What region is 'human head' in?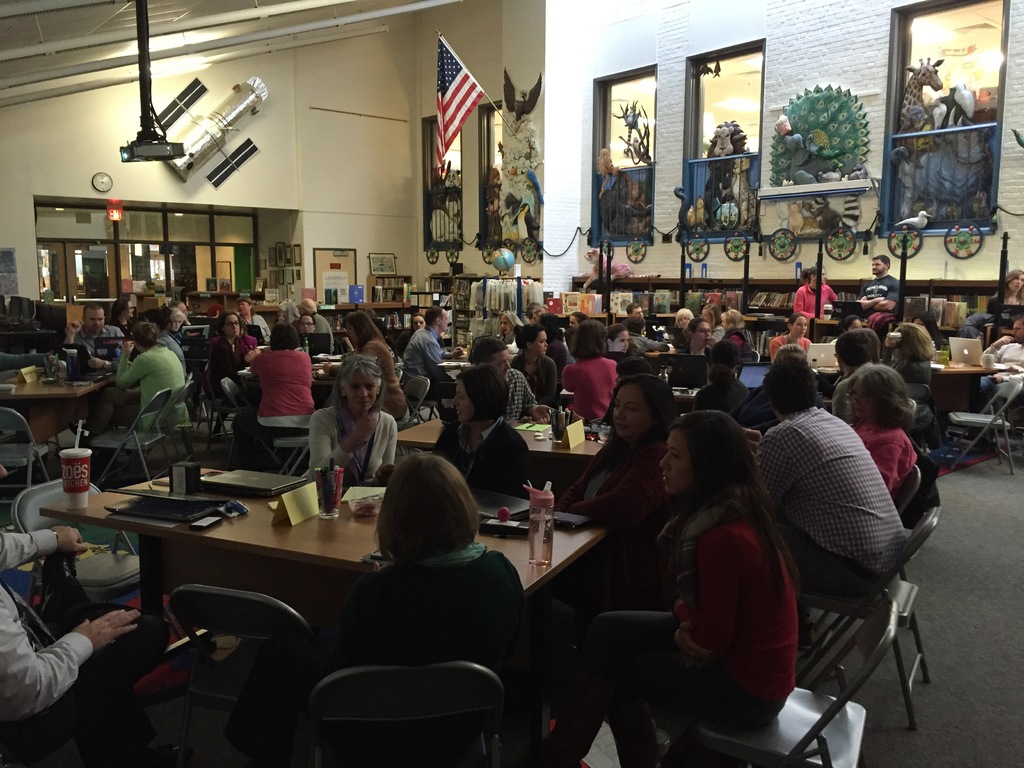
(871,254,892,275).
